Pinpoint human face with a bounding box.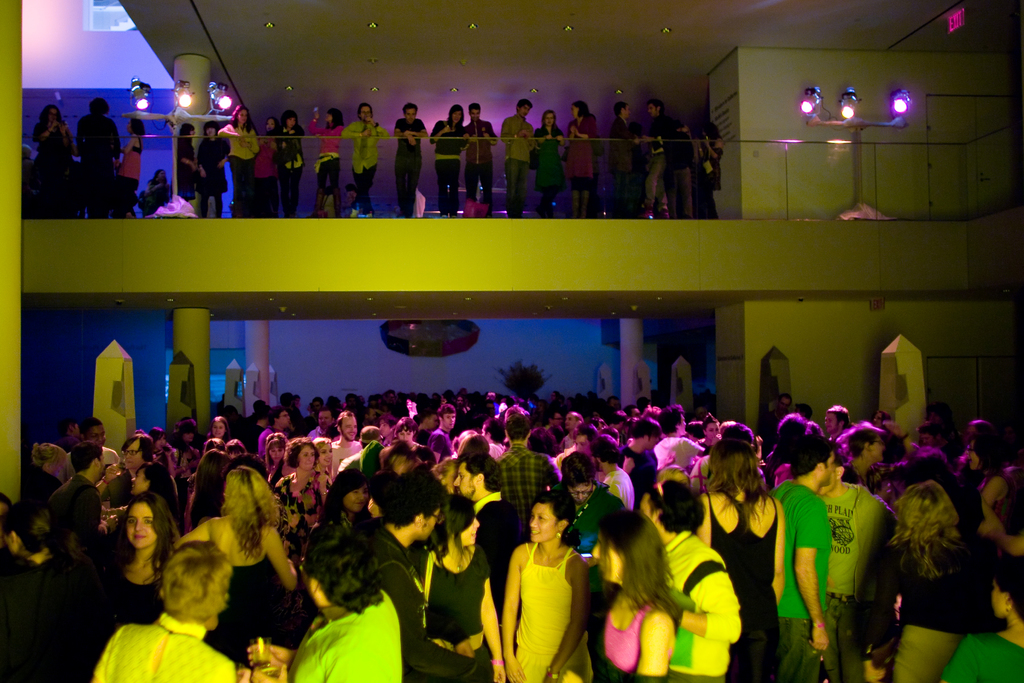
(121,435,146,469).
